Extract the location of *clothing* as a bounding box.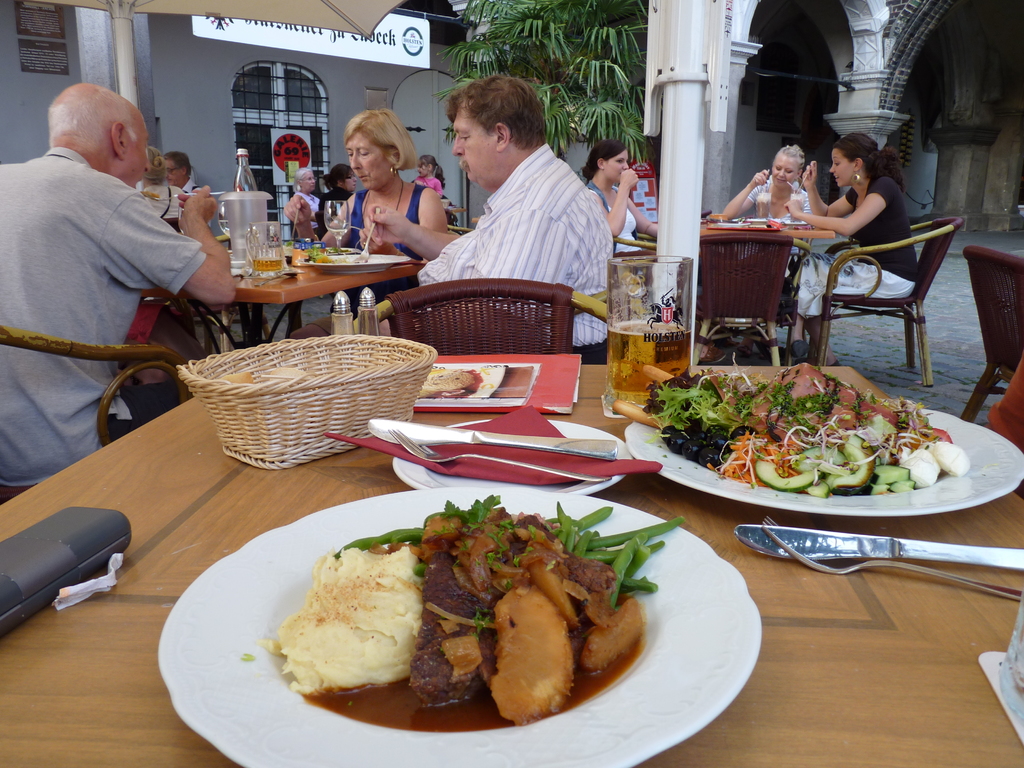
box(0, 145, 206, 483).
